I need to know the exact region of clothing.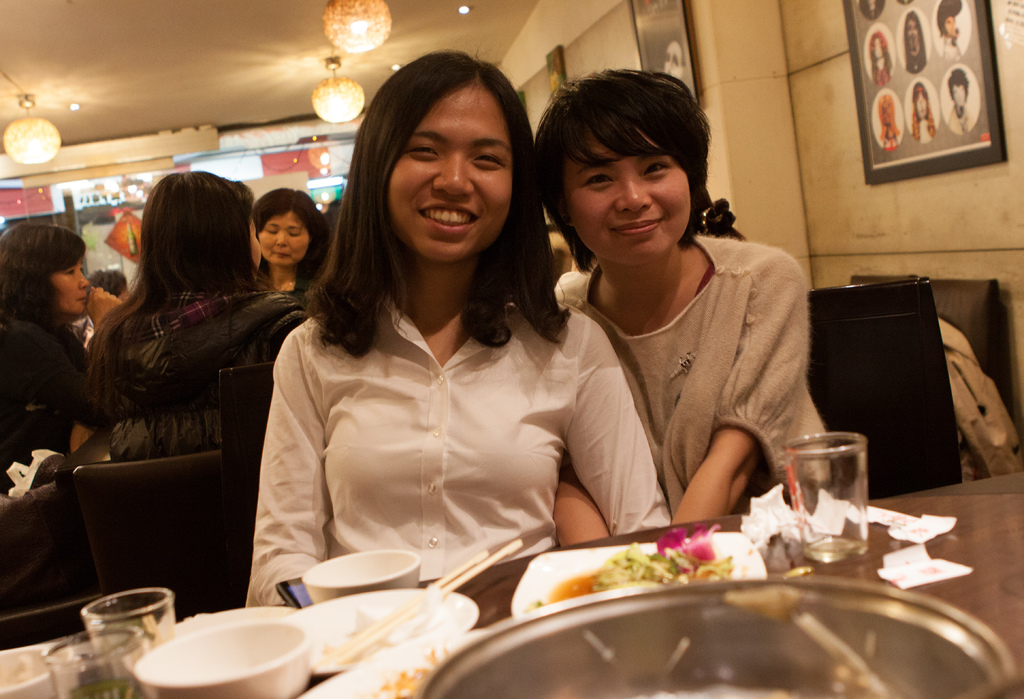
Region: Rect(2, 309, 106, 476).
